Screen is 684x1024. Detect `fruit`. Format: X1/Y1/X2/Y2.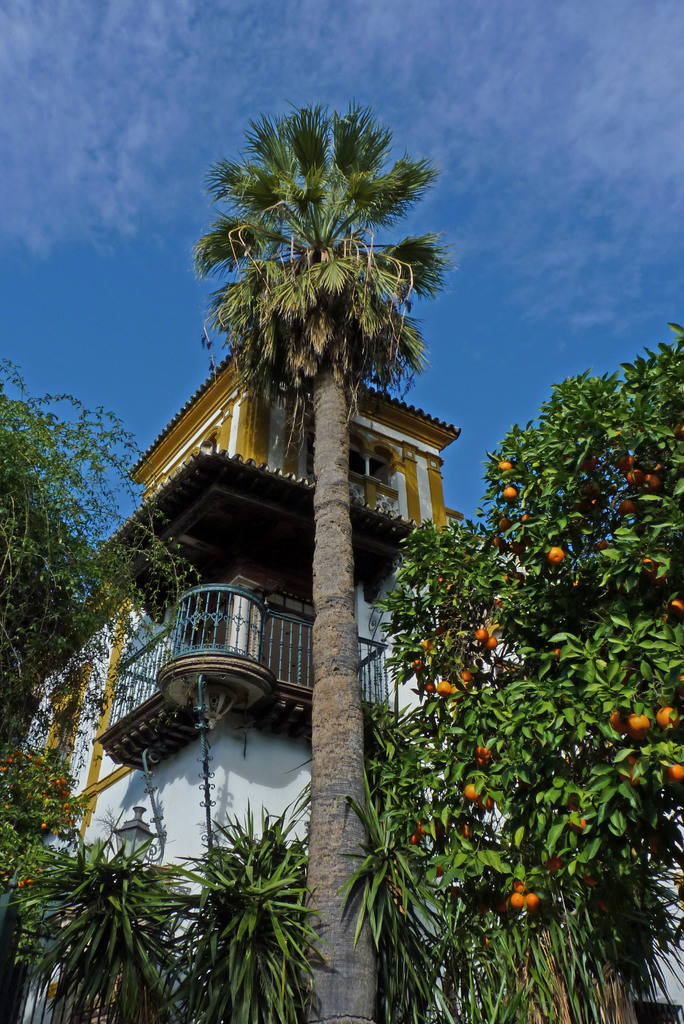
617/497/636/513.
